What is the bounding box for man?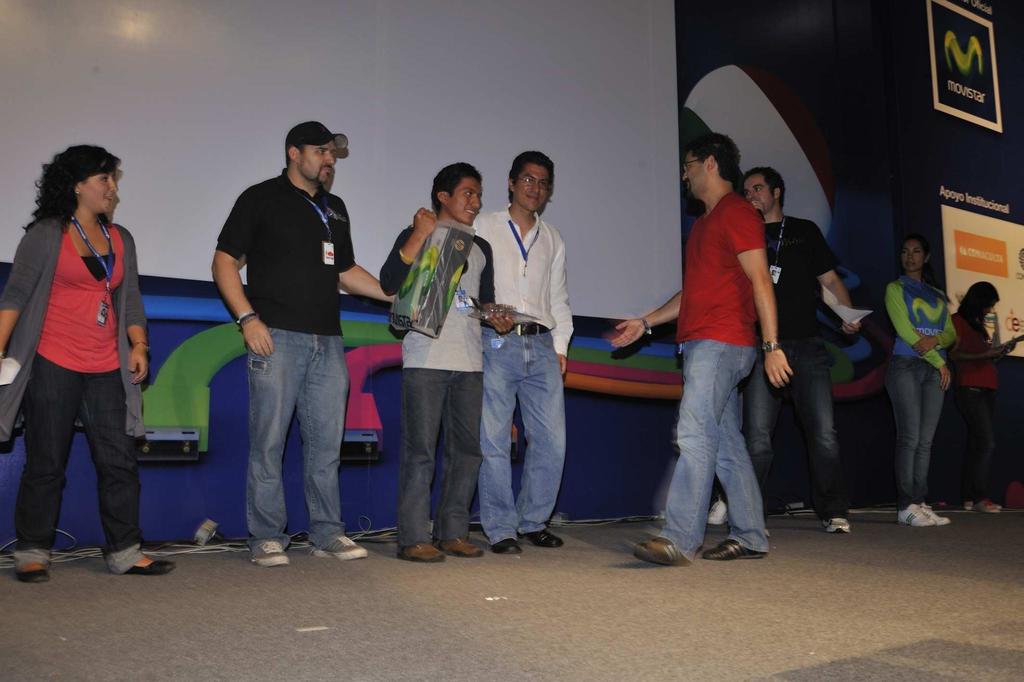
(left=382, top=160, right=517, bottom=571).
